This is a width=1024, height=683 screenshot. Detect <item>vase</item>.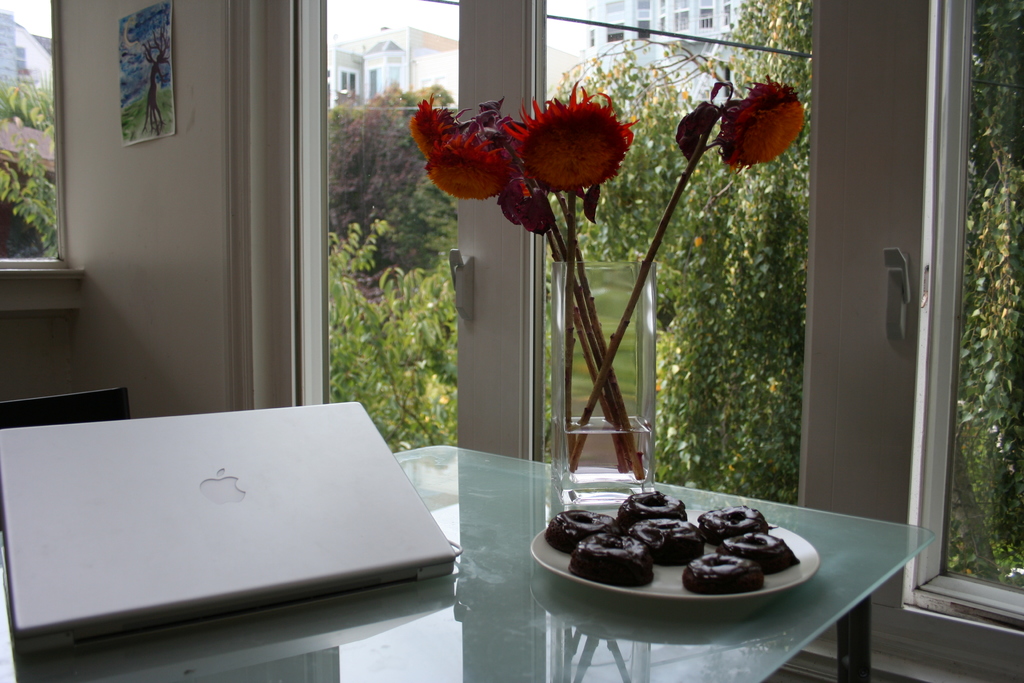
box(549, 263, 657, 502).
